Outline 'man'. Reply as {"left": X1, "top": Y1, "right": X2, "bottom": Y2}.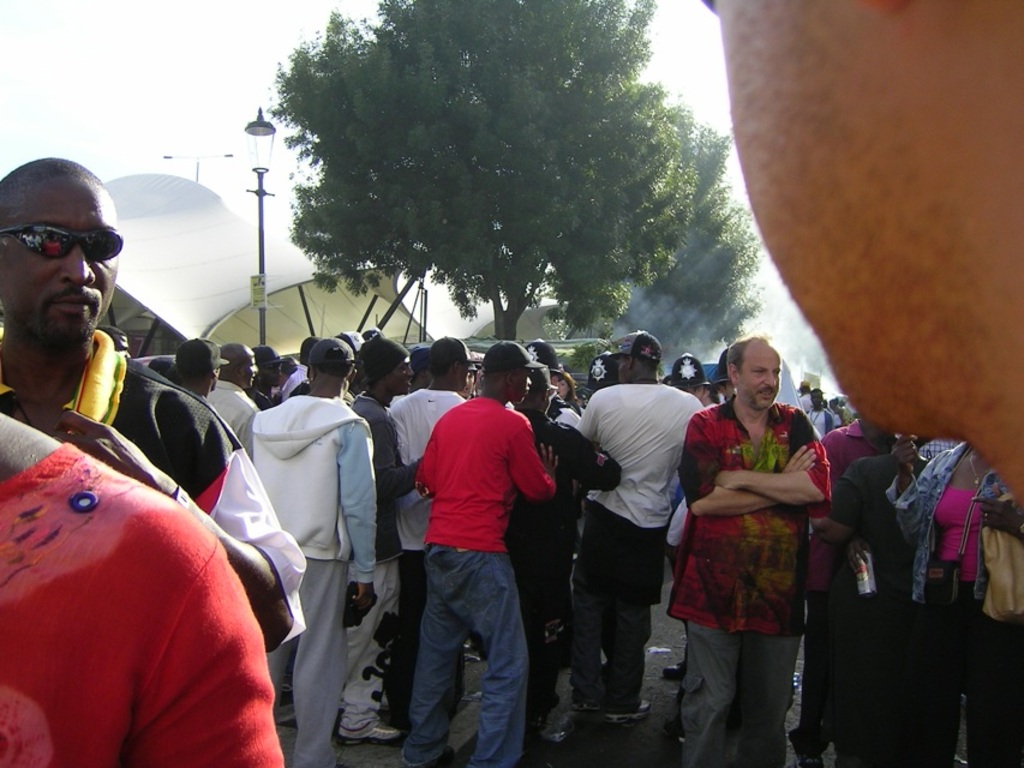
{"left": 806, "top": 412, "right": 900, "bottom": 767}.
